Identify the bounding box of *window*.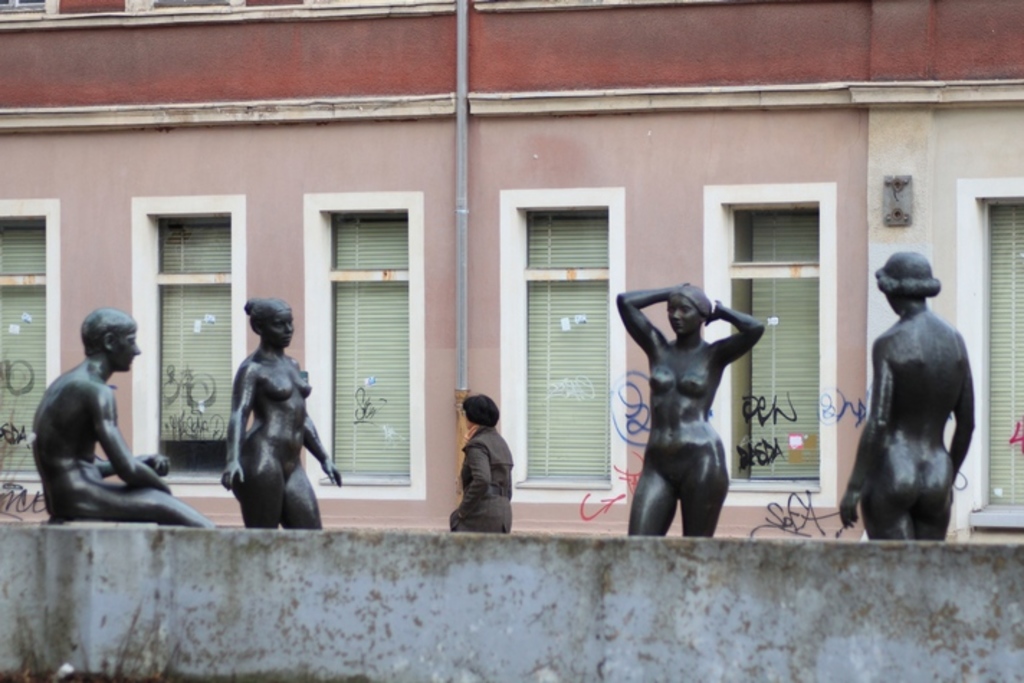
[979,194,1023,513].
